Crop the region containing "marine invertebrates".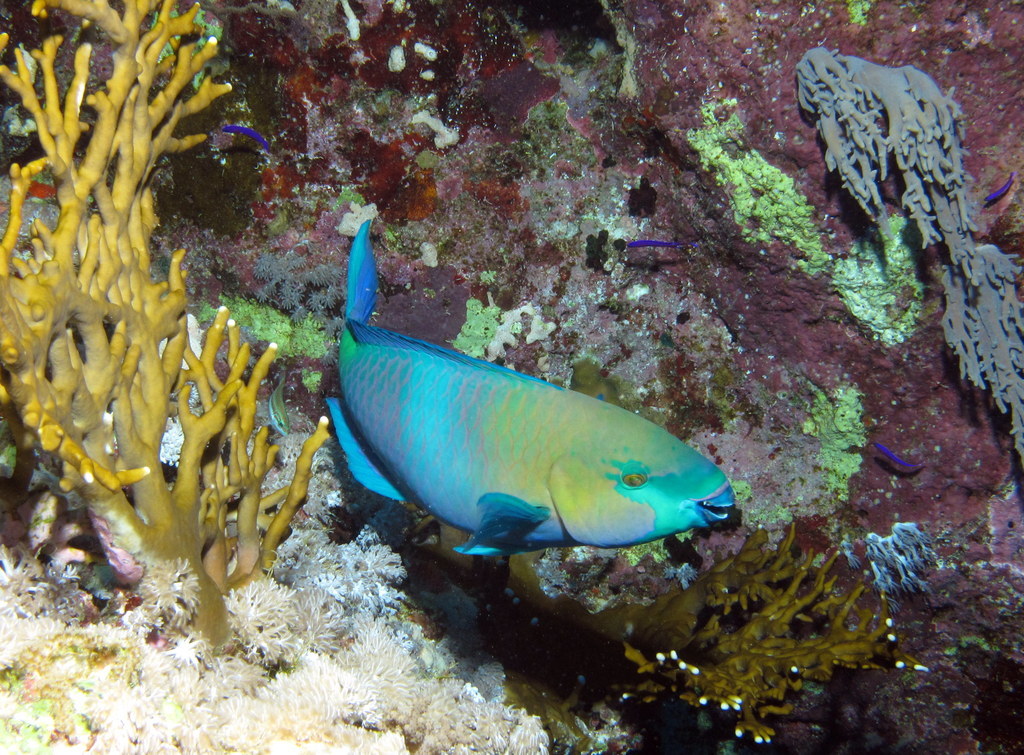
Crop region: x1=1 y1=0 x2=336 y2=652.
